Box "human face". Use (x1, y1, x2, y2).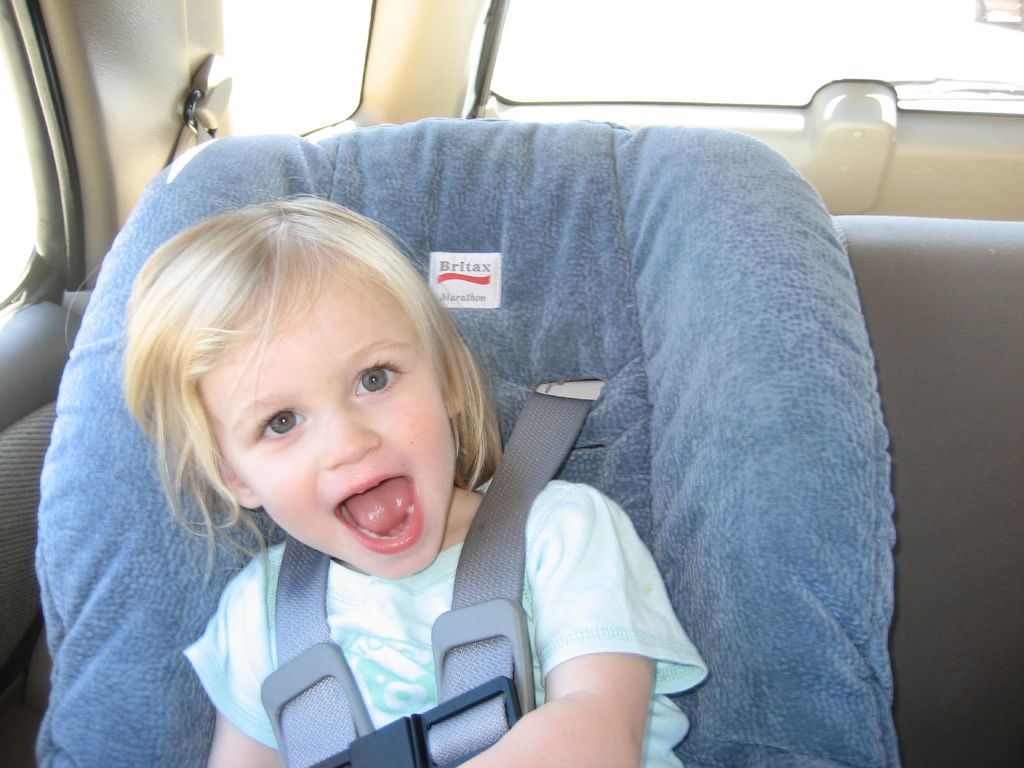
(196, 248, 451, 581).
